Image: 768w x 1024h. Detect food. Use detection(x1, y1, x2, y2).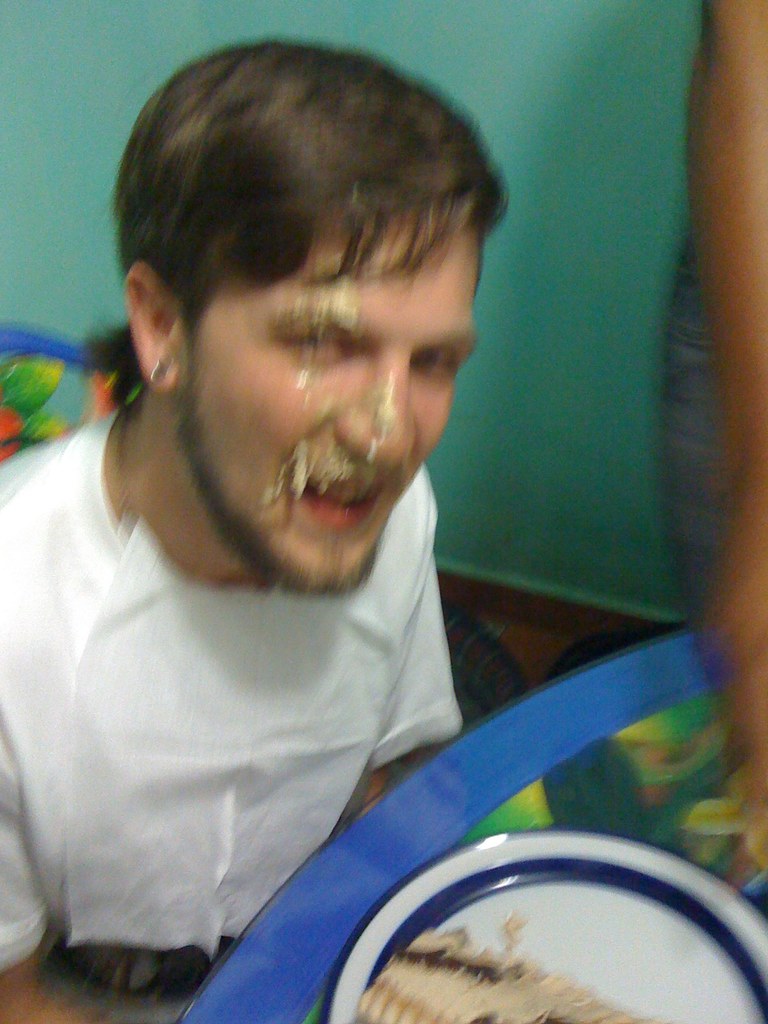
detection(287, 243, 363, 391).
